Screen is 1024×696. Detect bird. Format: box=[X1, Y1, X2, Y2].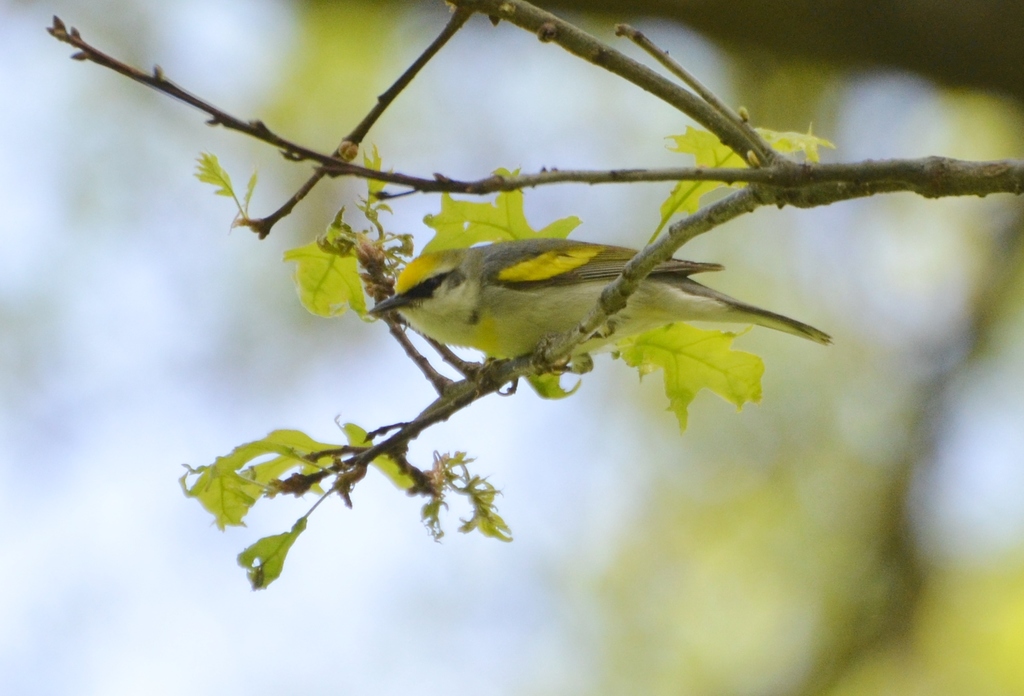
box=[362, 234, 836, 380].
